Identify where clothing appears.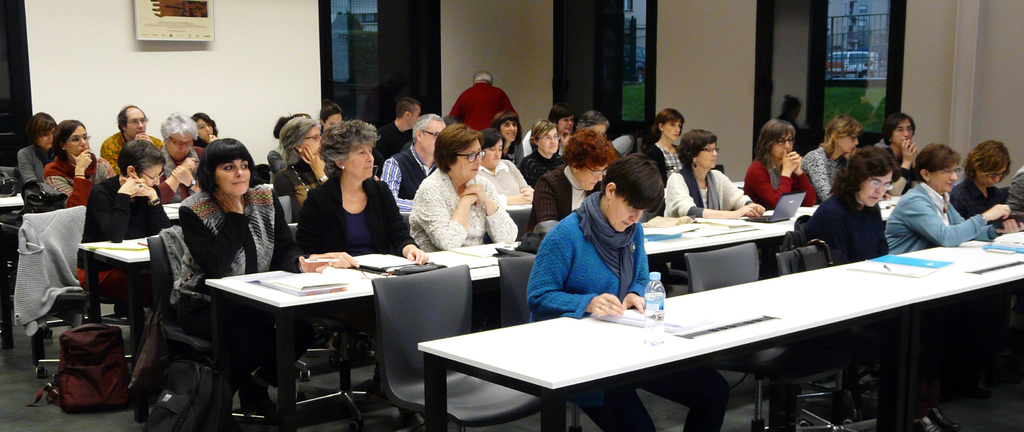
Appears at detection(301, 162, 426, 253).
